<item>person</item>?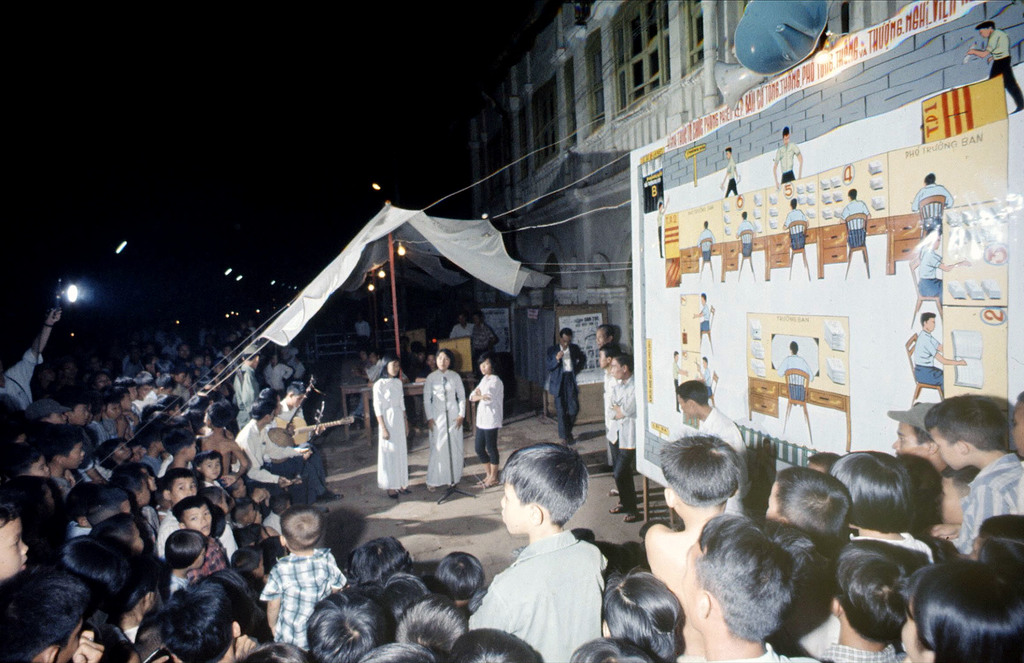
locate(779, 200, 806, 255)
